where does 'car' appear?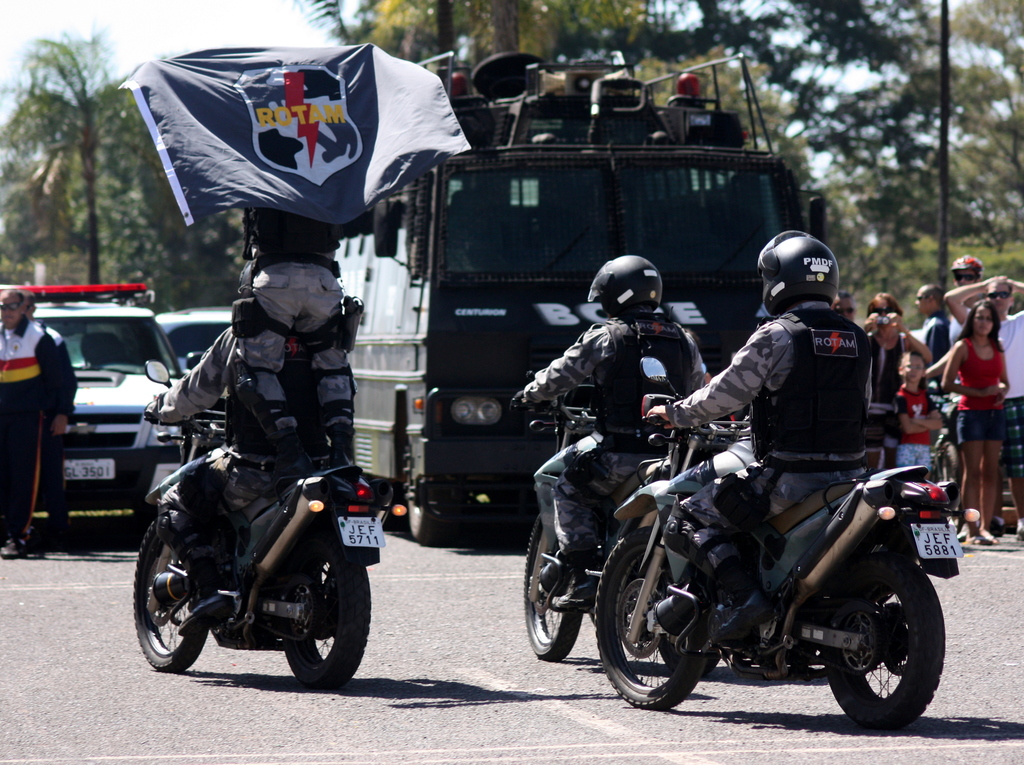
Appears at box(0, 280, 189, 543).
